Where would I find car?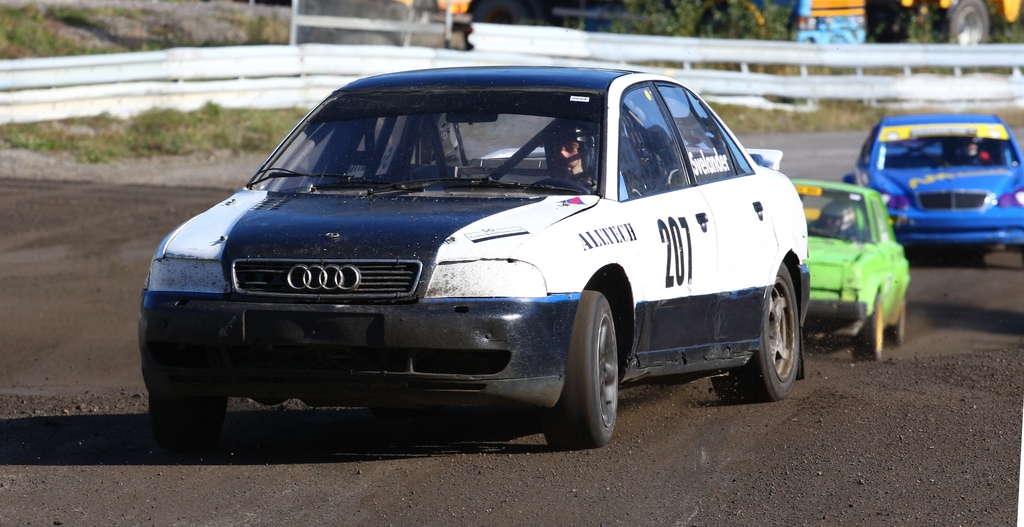
At region(839, 117, 1023, 252).
